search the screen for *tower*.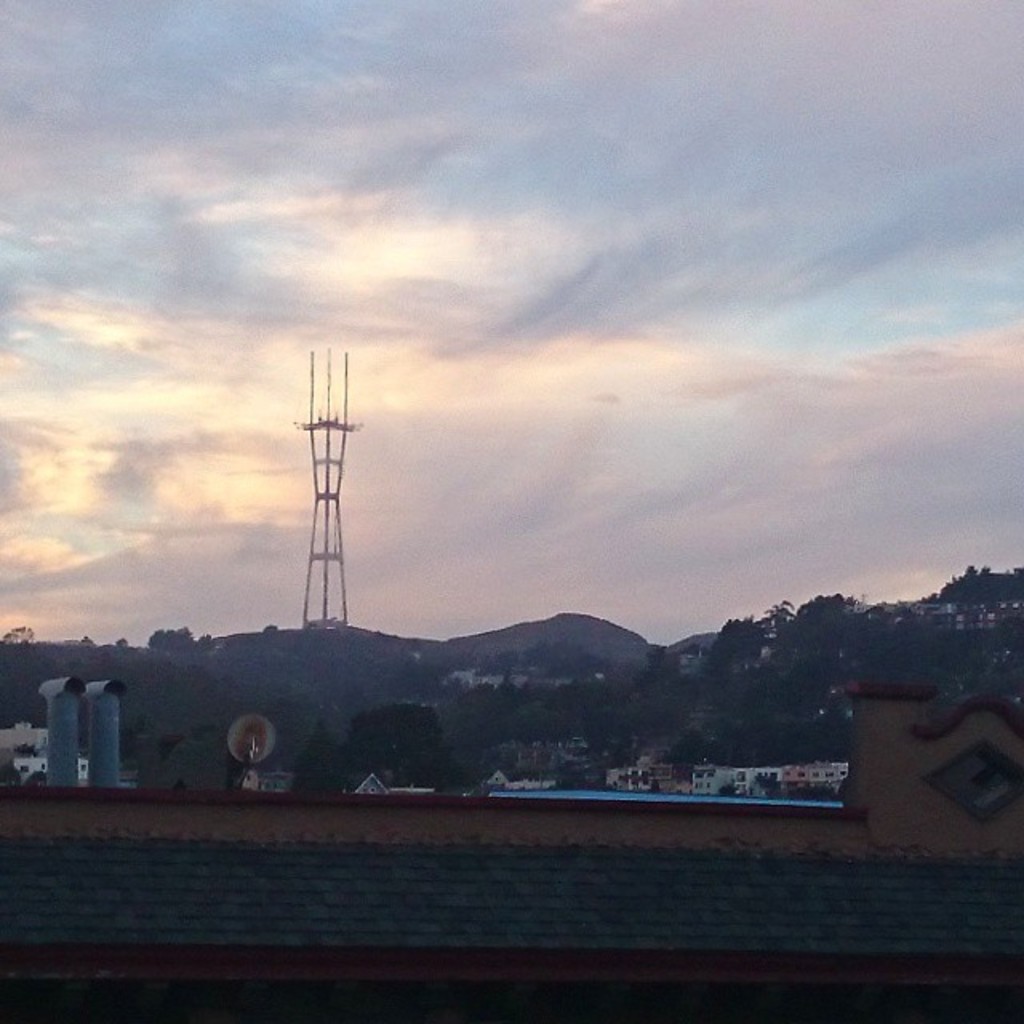
Found at l=250, t=331, r=381, b=670.
